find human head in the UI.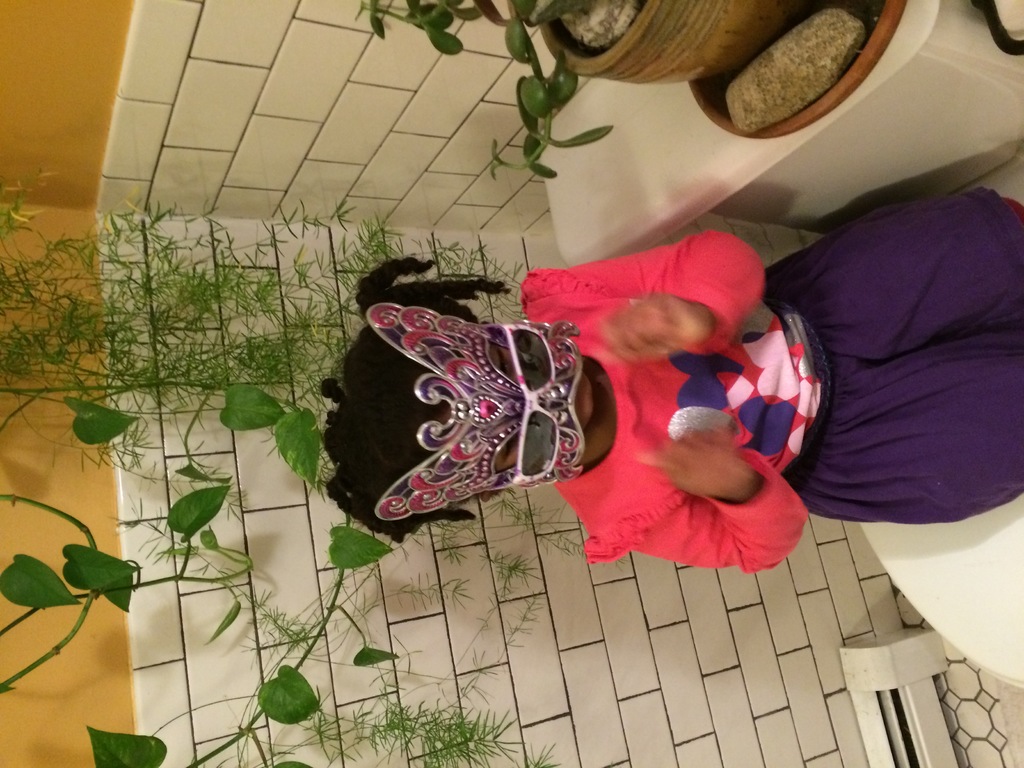
UI element at [328, 262, 591, 541].
